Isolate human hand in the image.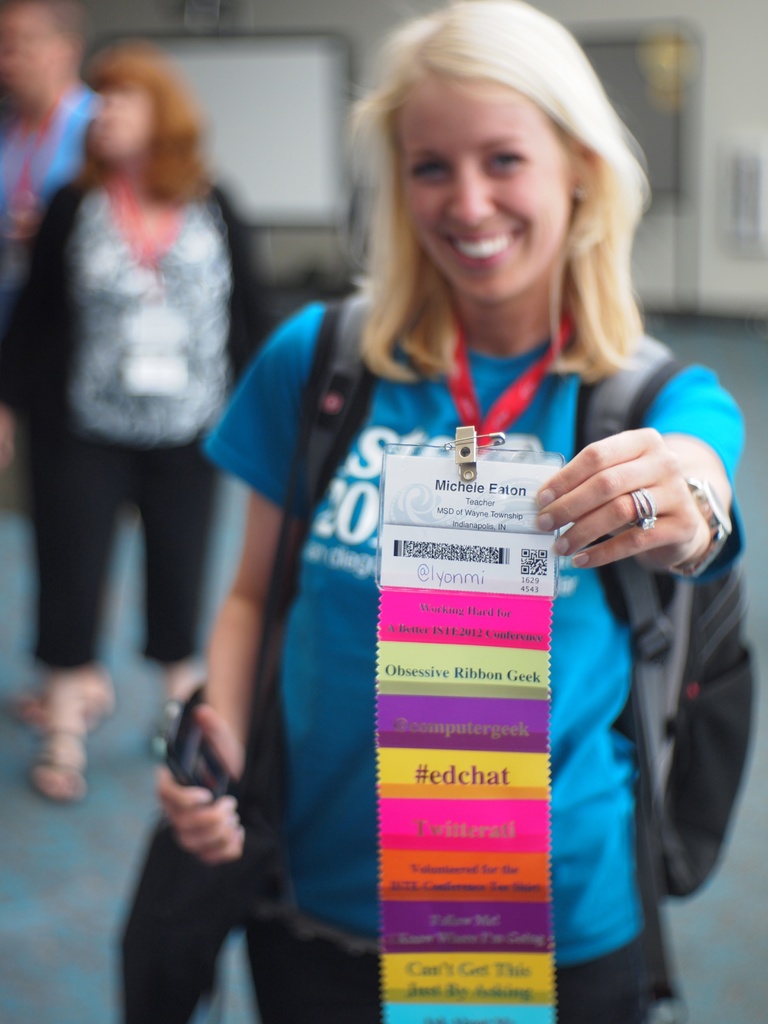
Isolated region: 7:190:42:244.
